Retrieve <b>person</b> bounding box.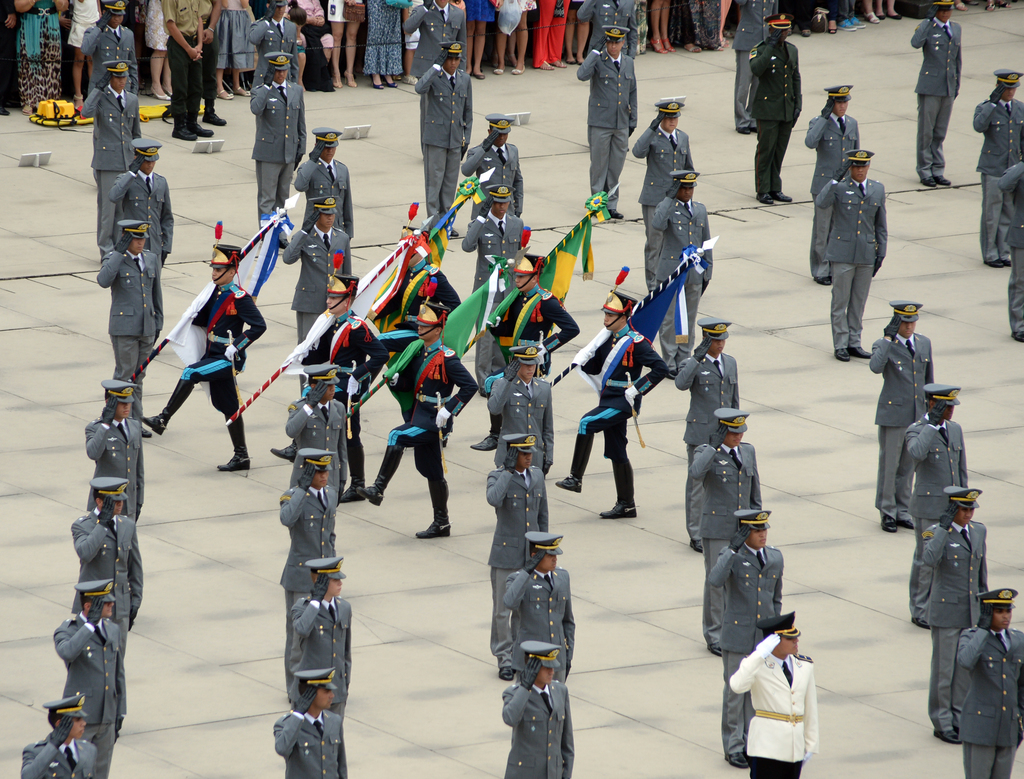
Bounding box: 82/61/146/259.
